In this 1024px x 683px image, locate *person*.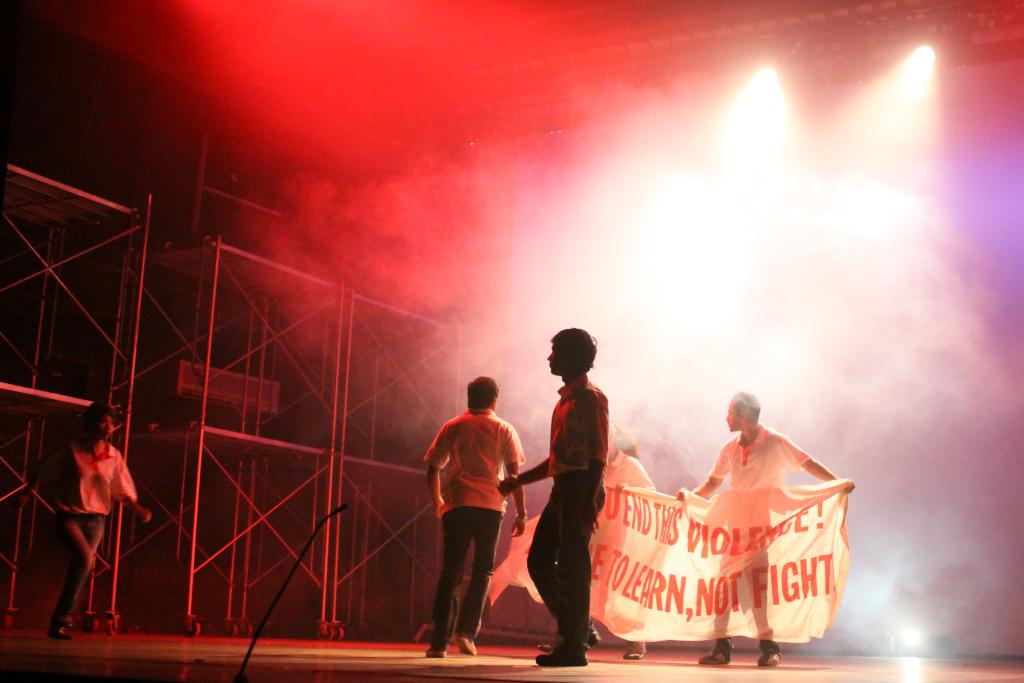
Bounding box: [x1=673, y1=393, x2=861, y2=664].
